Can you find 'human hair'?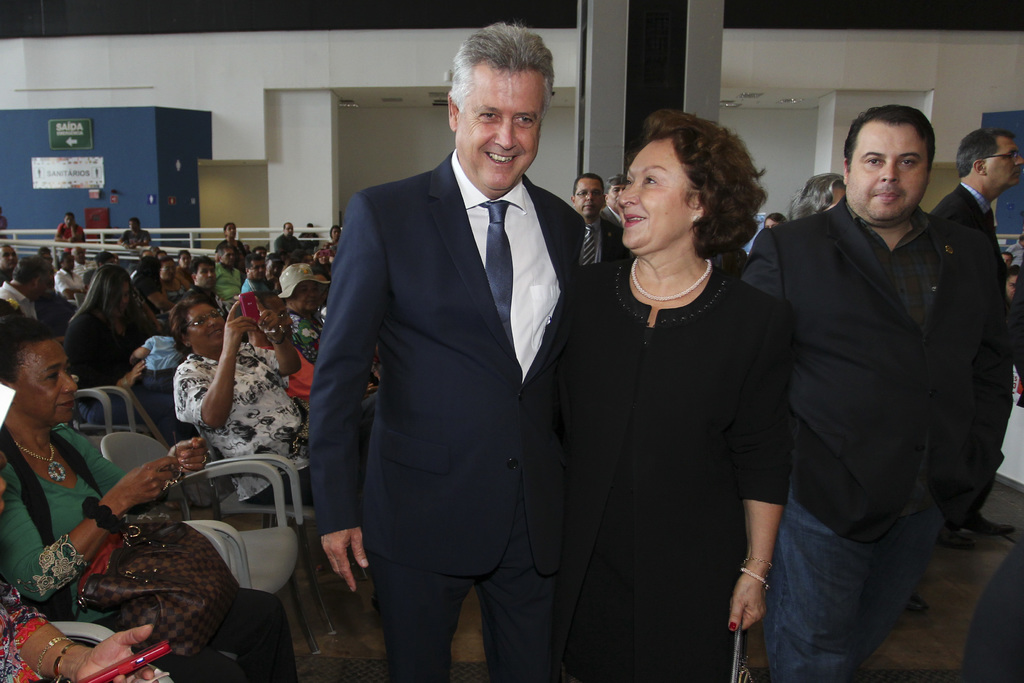
Yes, bounding box: (444, 19, 552, 113).
